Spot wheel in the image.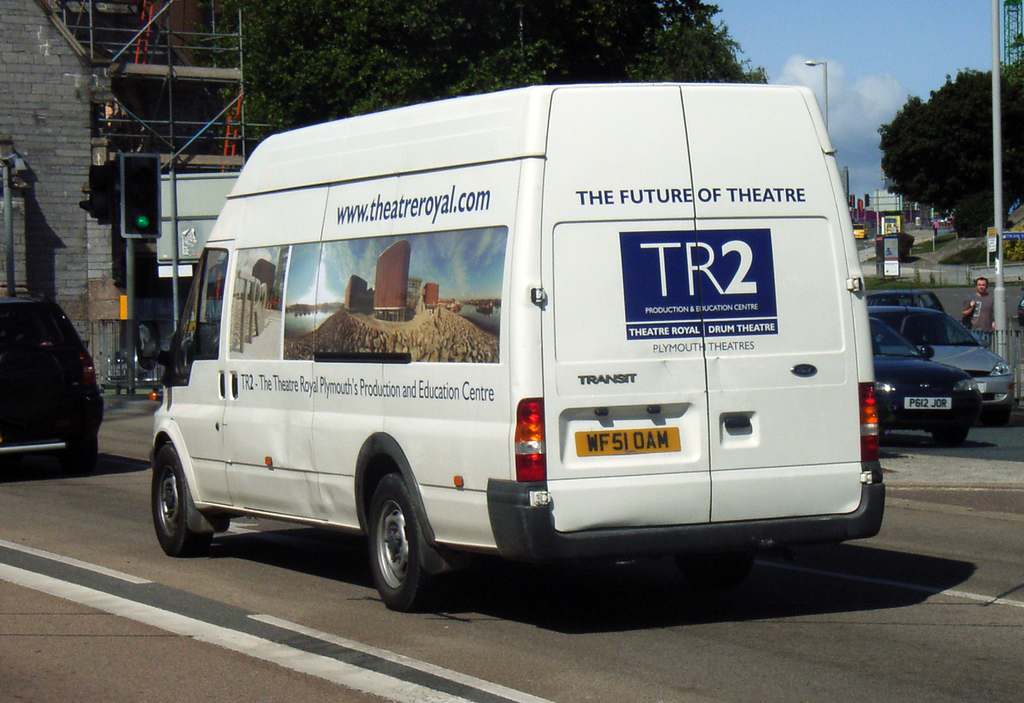
wheel found at locate(67, 434, 102, 477).
